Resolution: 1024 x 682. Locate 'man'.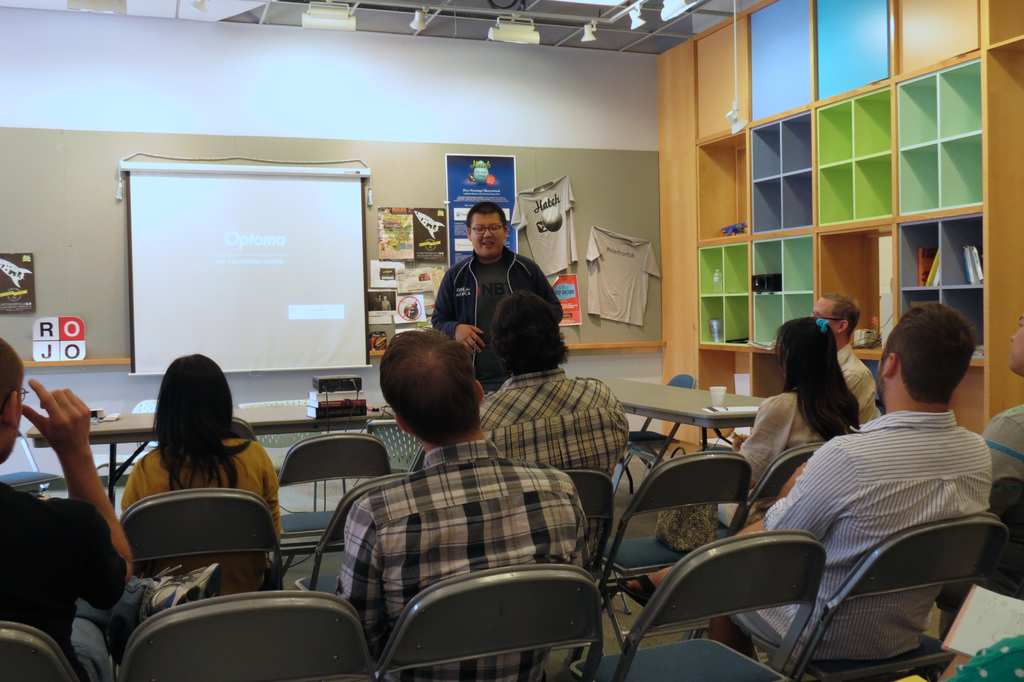
select_region(748, 292, 1006, 657).
